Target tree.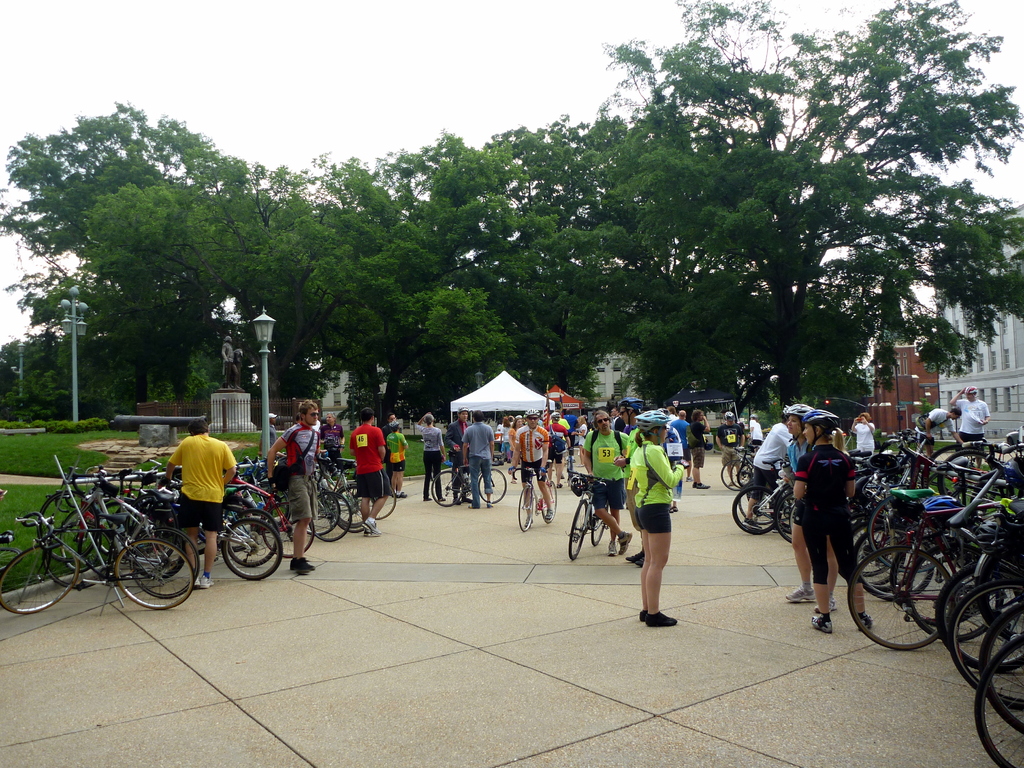
Target region: Rect(475, 114, 653, 392).
